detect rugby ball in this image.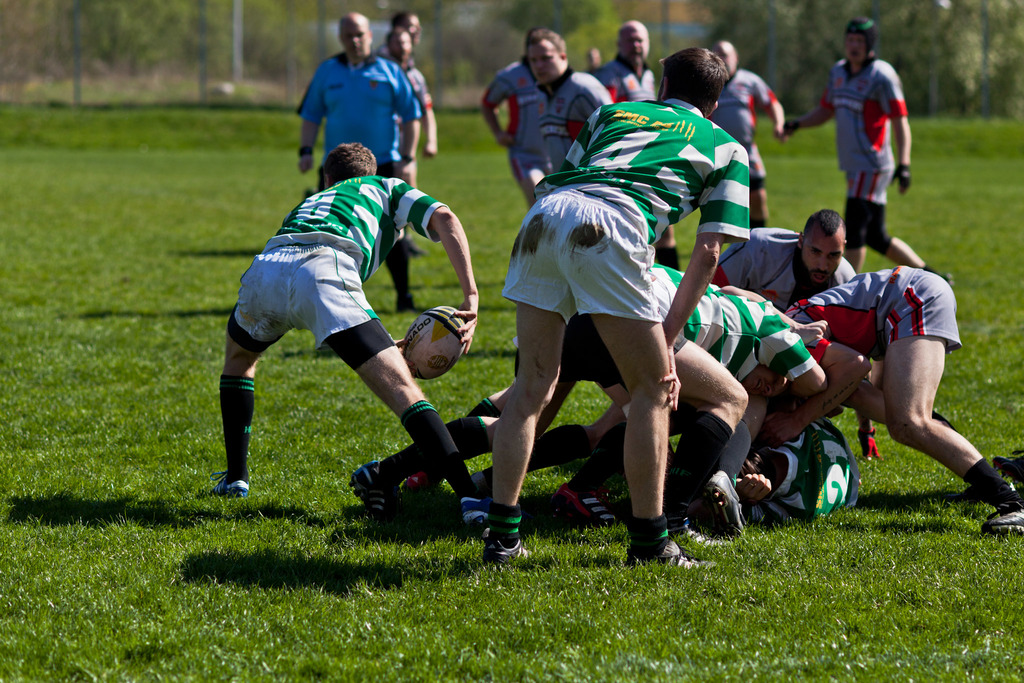
Detection: BBox(399, 288, 470, 381).
